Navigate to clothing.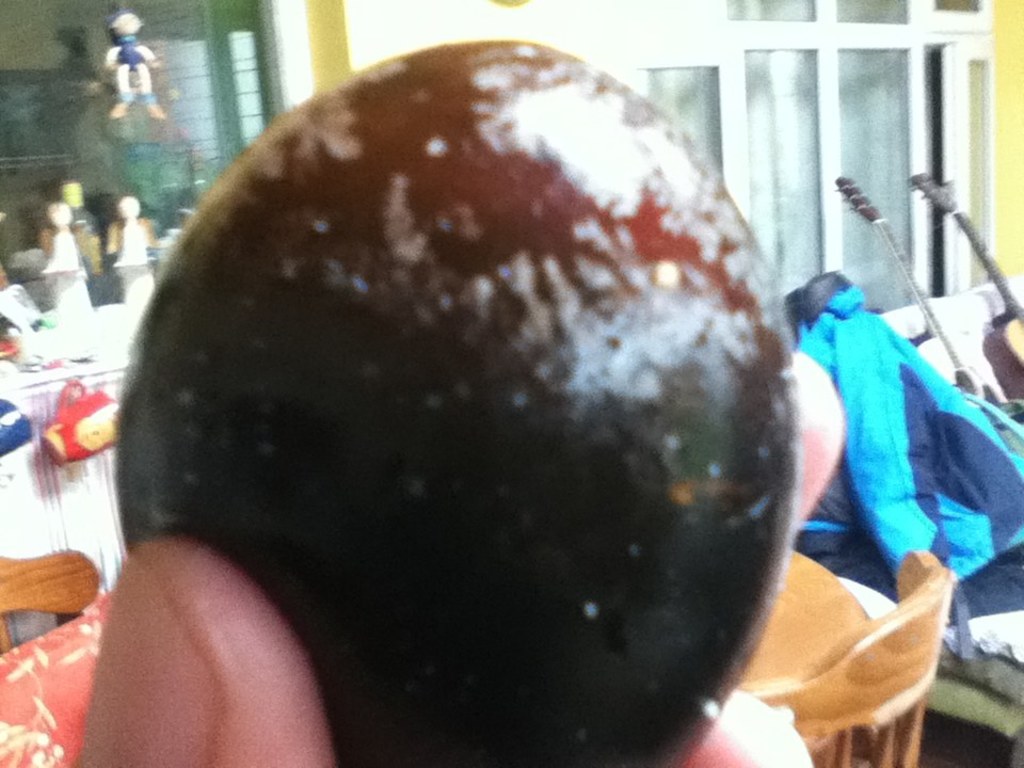
Navigation target: (107,221,153,266).
